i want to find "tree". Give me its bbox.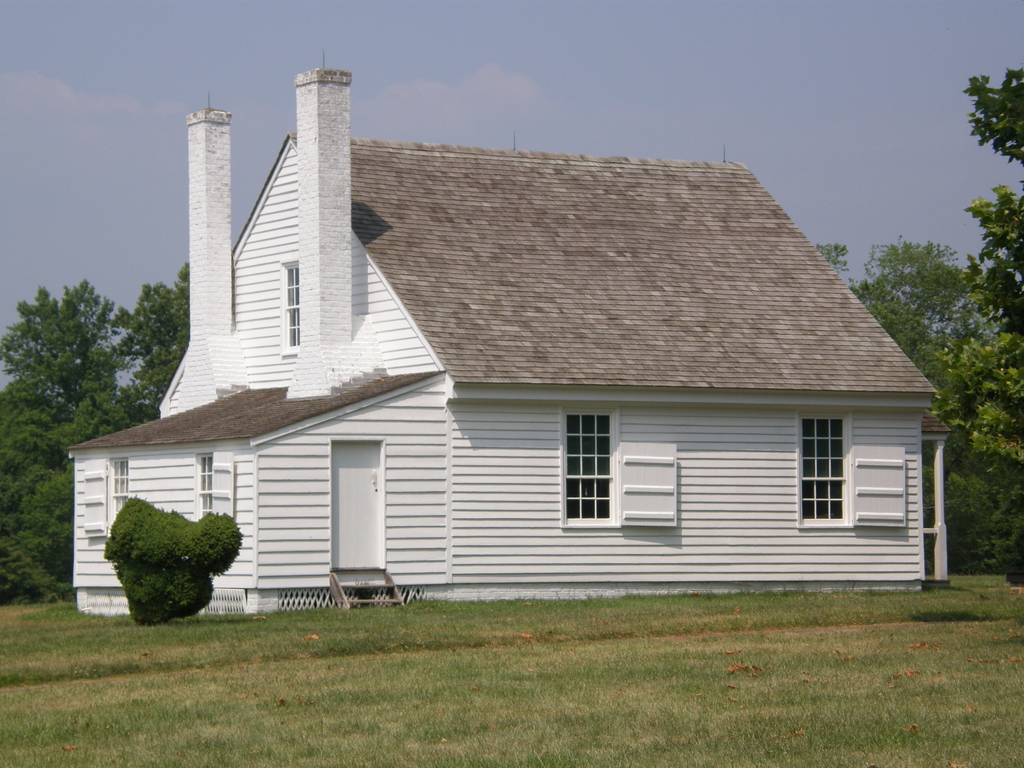
bbox(809, 236, 998, 467).
